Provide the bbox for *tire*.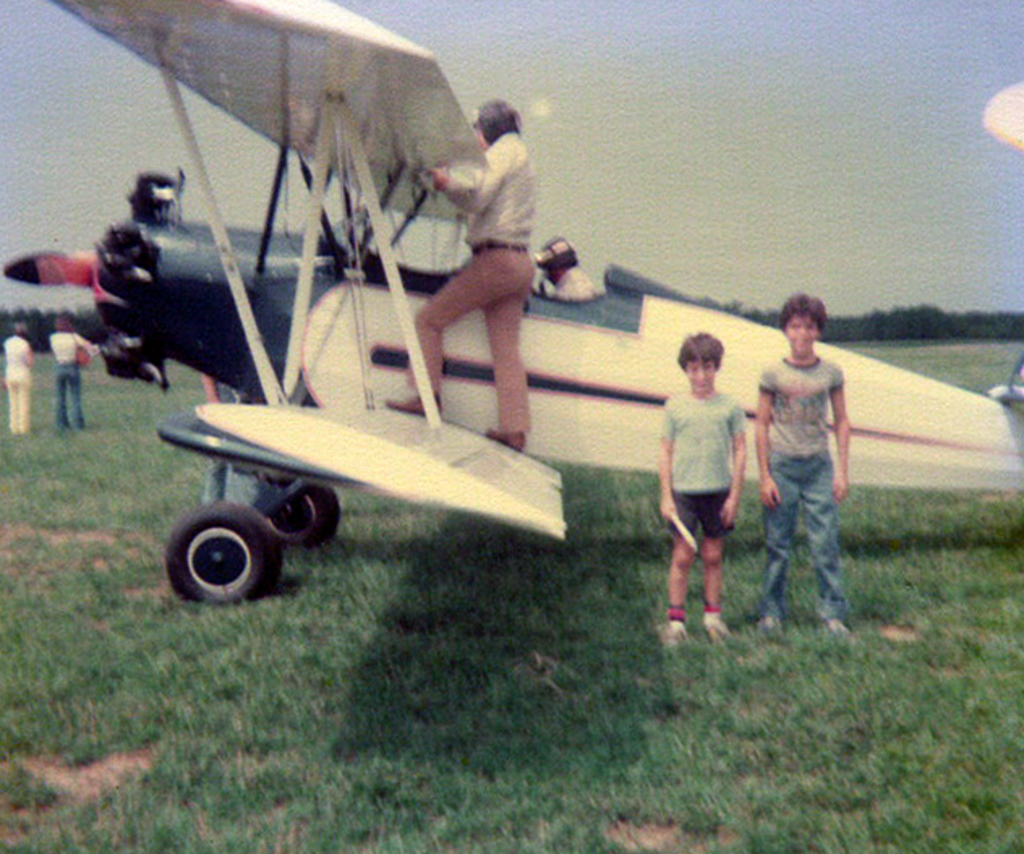
{"x1": 156, "y1": 494, "x2": 288, "y2": 604}.
